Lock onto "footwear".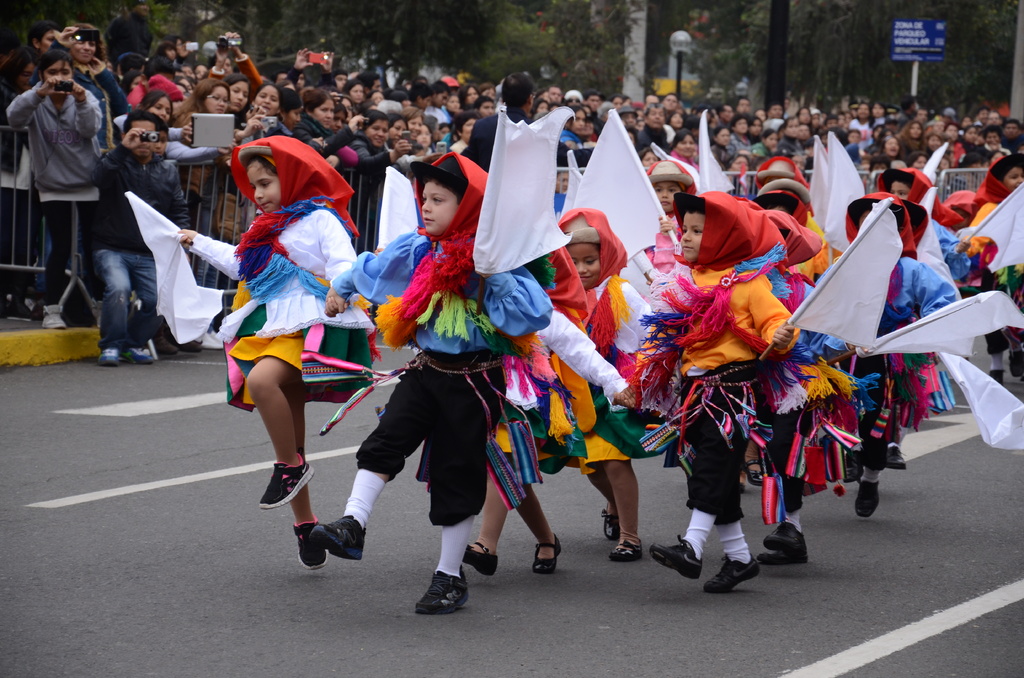
Locked: bbox(843, 449, 863, 483).
